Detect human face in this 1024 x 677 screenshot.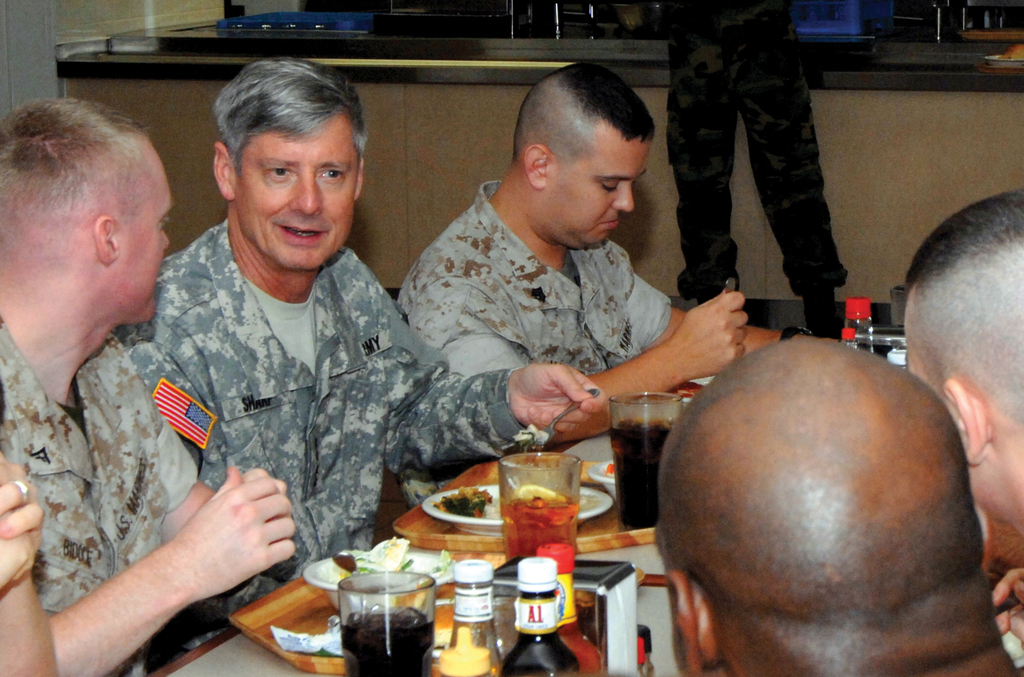
Detection: 123,152,173,327.
